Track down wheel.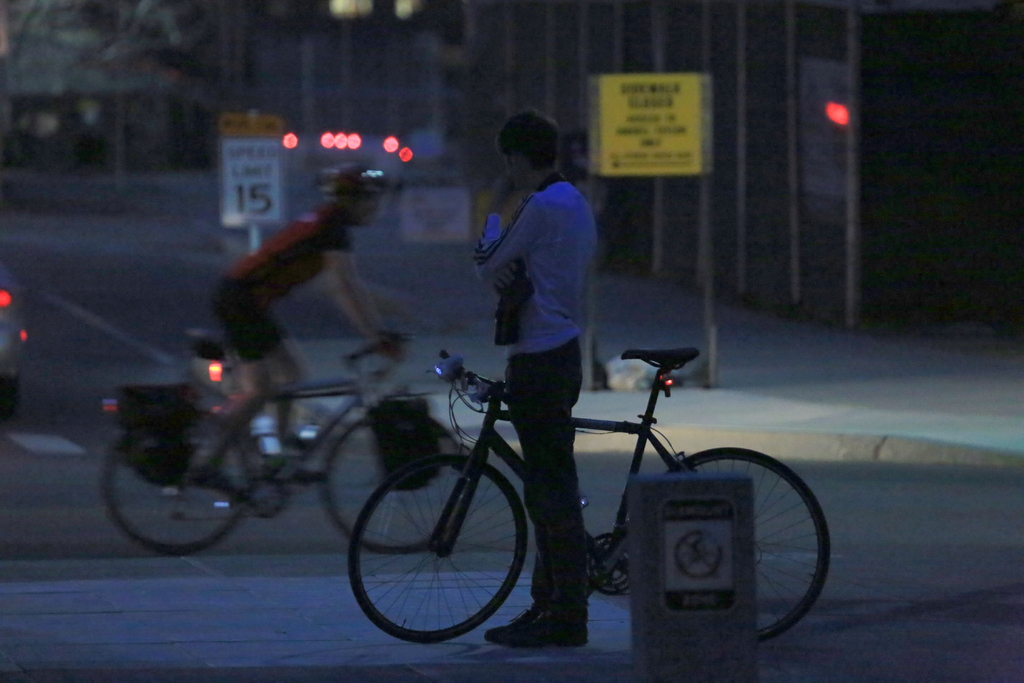
Tracked to region(101, 413, 252, 552).
